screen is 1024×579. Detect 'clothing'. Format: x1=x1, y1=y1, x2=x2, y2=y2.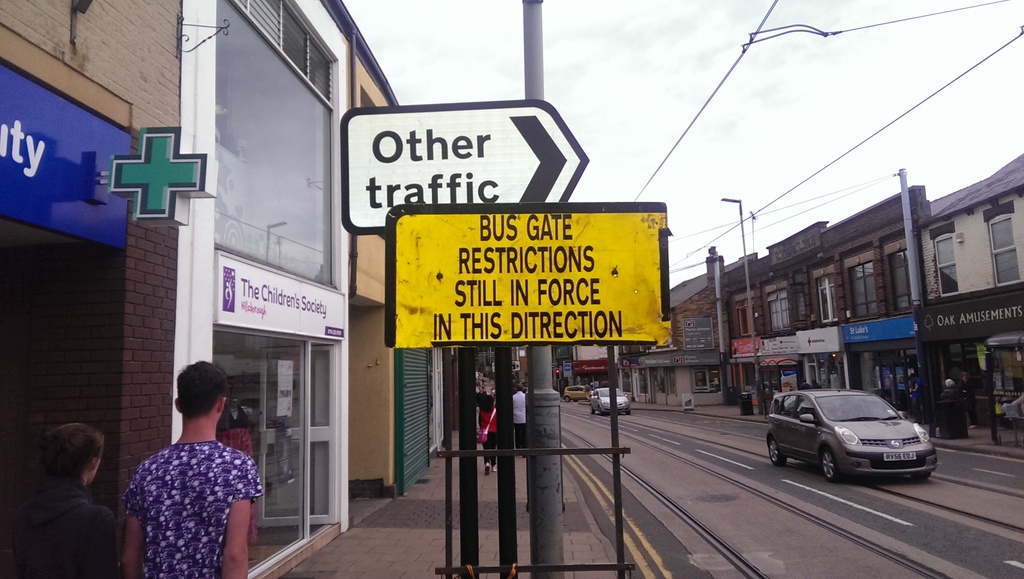
x1=125, y1=436, x2=264, y2=578.
